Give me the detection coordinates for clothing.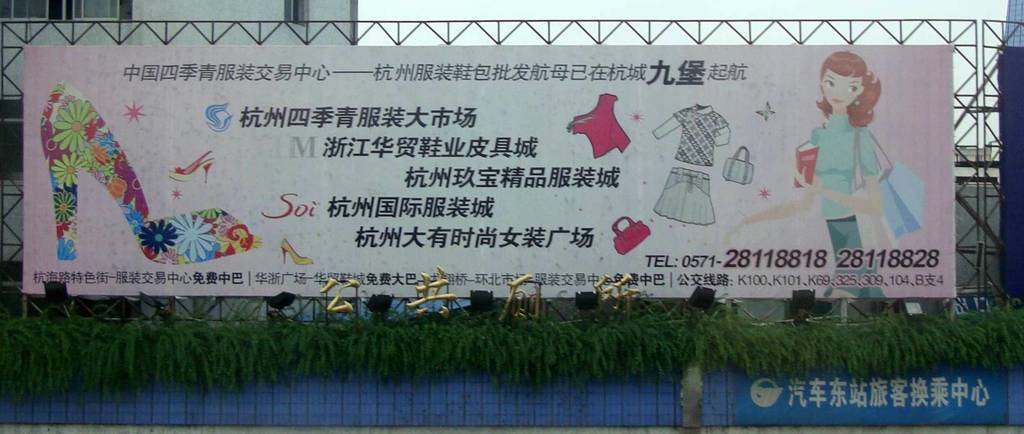
region(790, 112, 876, 221).
